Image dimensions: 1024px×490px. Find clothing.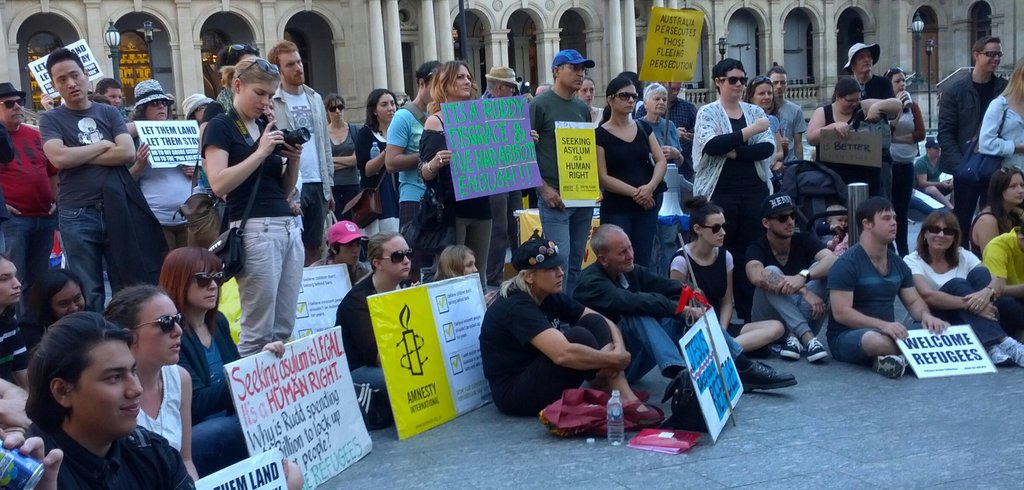
detection(175, 308, 244, 466).
